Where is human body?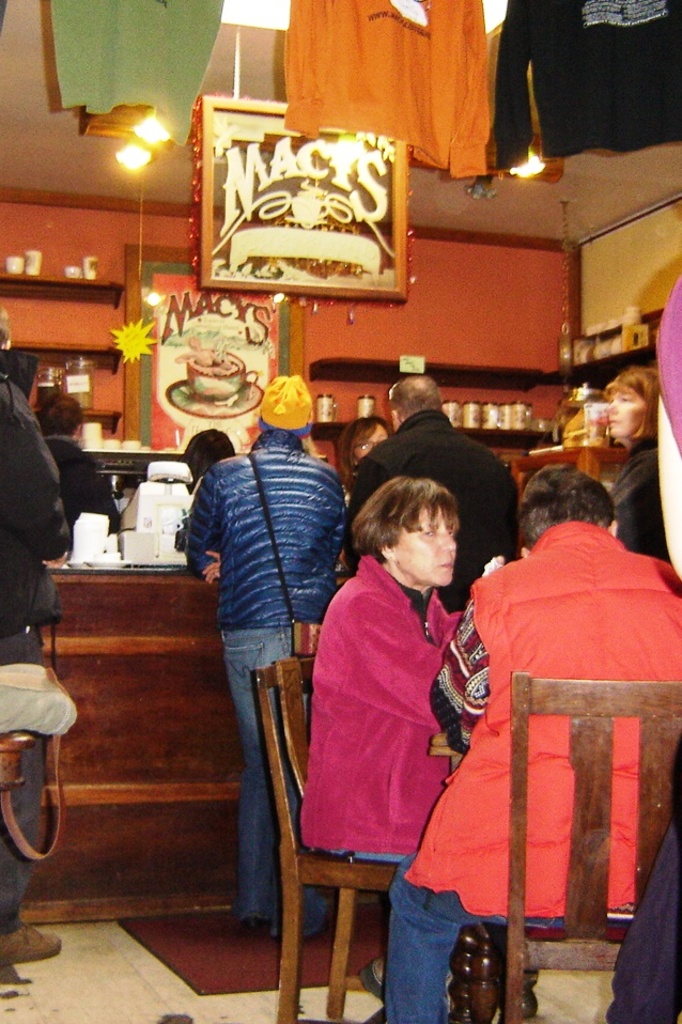
detection(346, 375, 531, 600).
